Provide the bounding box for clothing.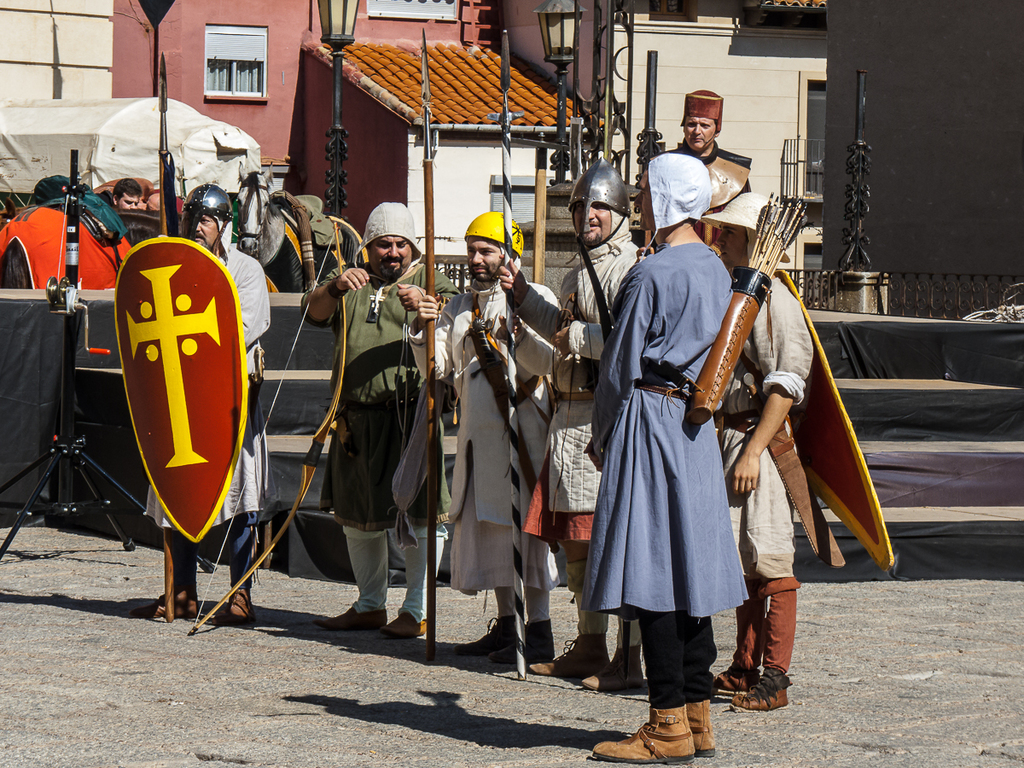
l=509, t=218, r=653, b=645.
